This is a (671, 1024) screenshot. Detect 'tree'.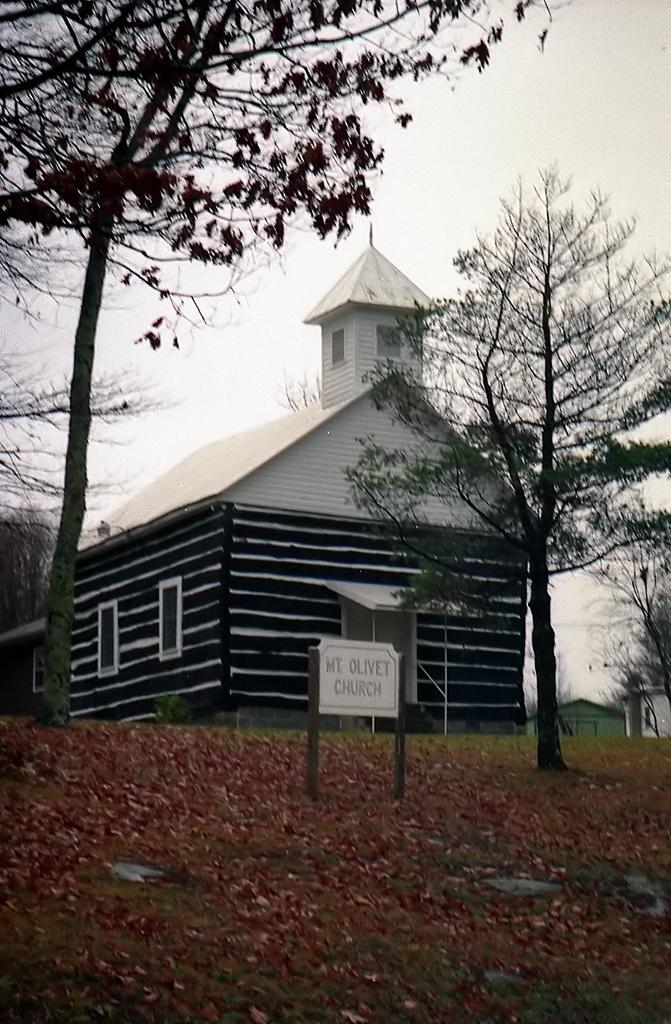
region(0, 508, 47, 666).
